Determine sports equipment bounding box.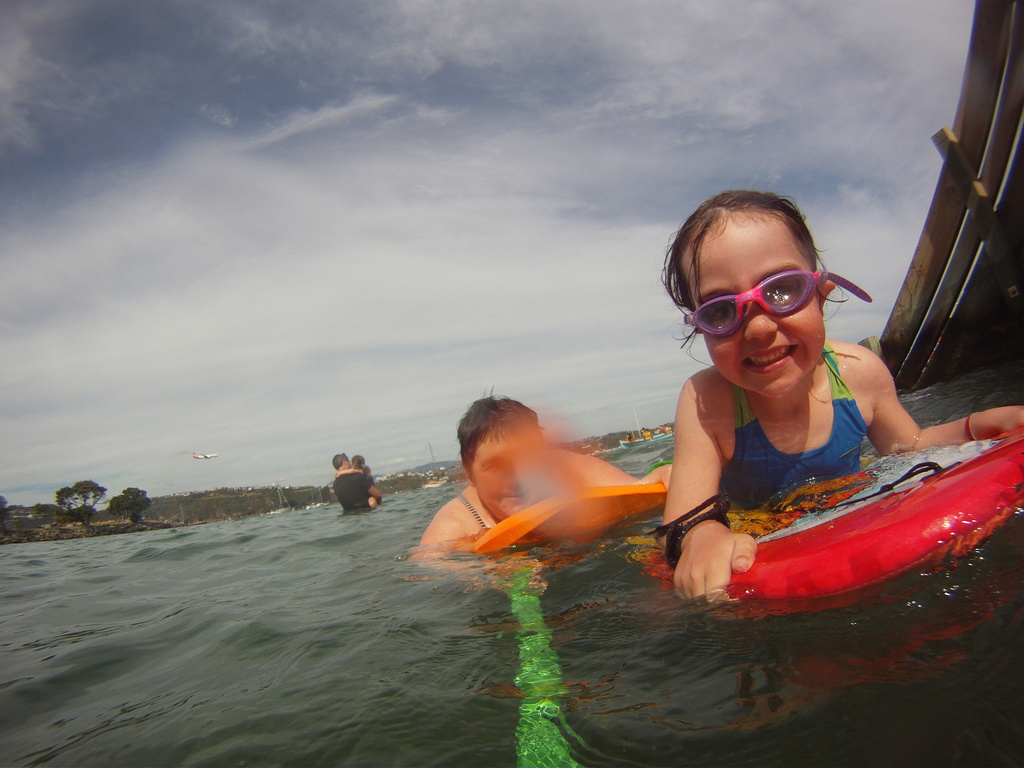
Determined: locate(631, 426, 1023, 615).
